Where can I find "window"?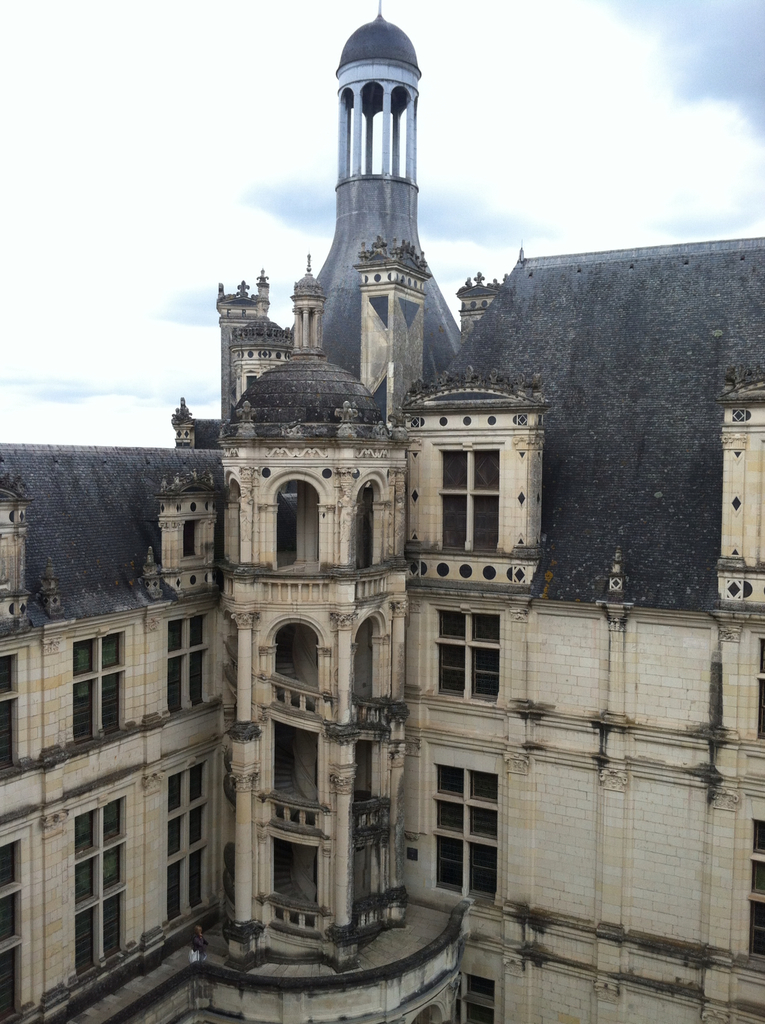
You can find it at [x1=447, y1=756, x2=519, y2=895].
